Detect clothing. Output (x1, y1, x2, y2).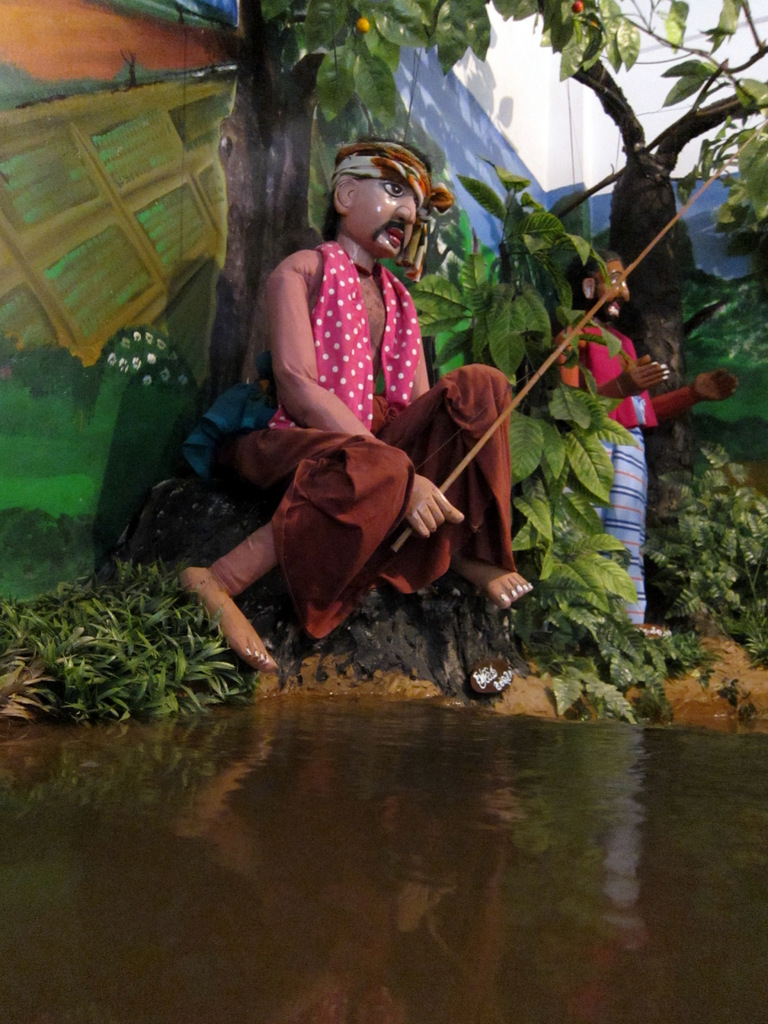
(244, 175, 510, 619).
